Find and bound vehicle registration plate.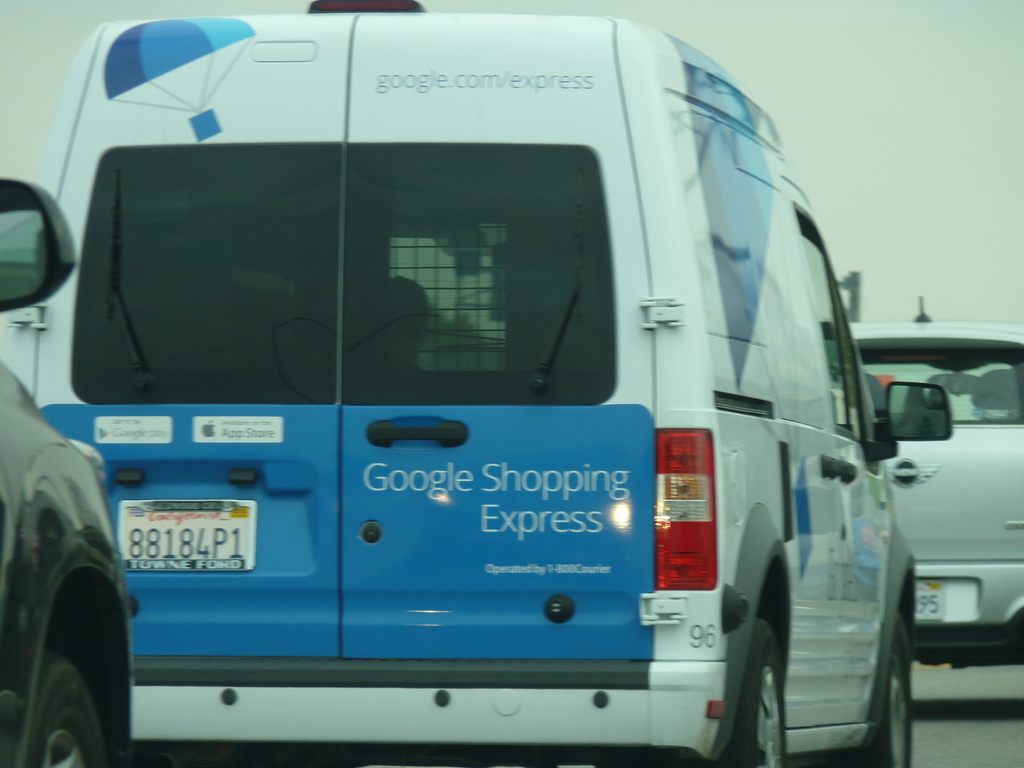
Bound: [117, 497, 256, 575].
